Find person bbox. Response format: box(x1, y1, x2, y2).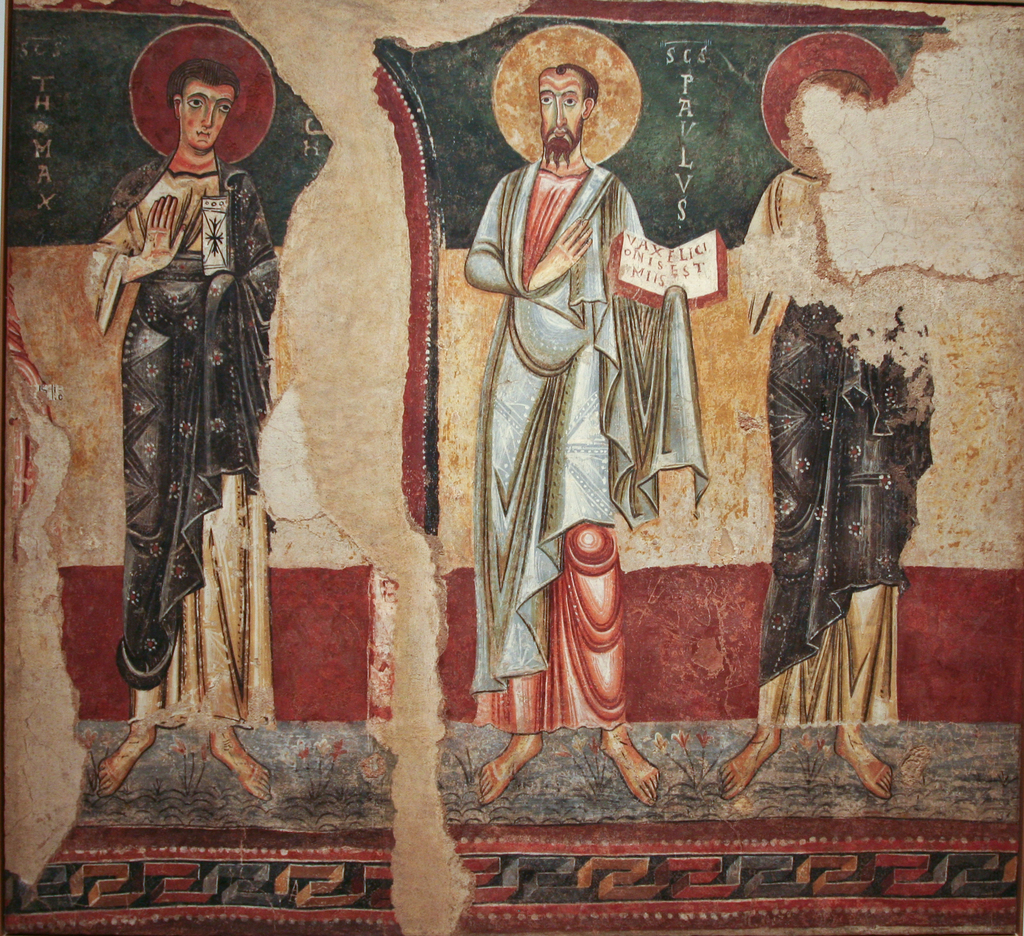
box(719, 68, 931, 803).
